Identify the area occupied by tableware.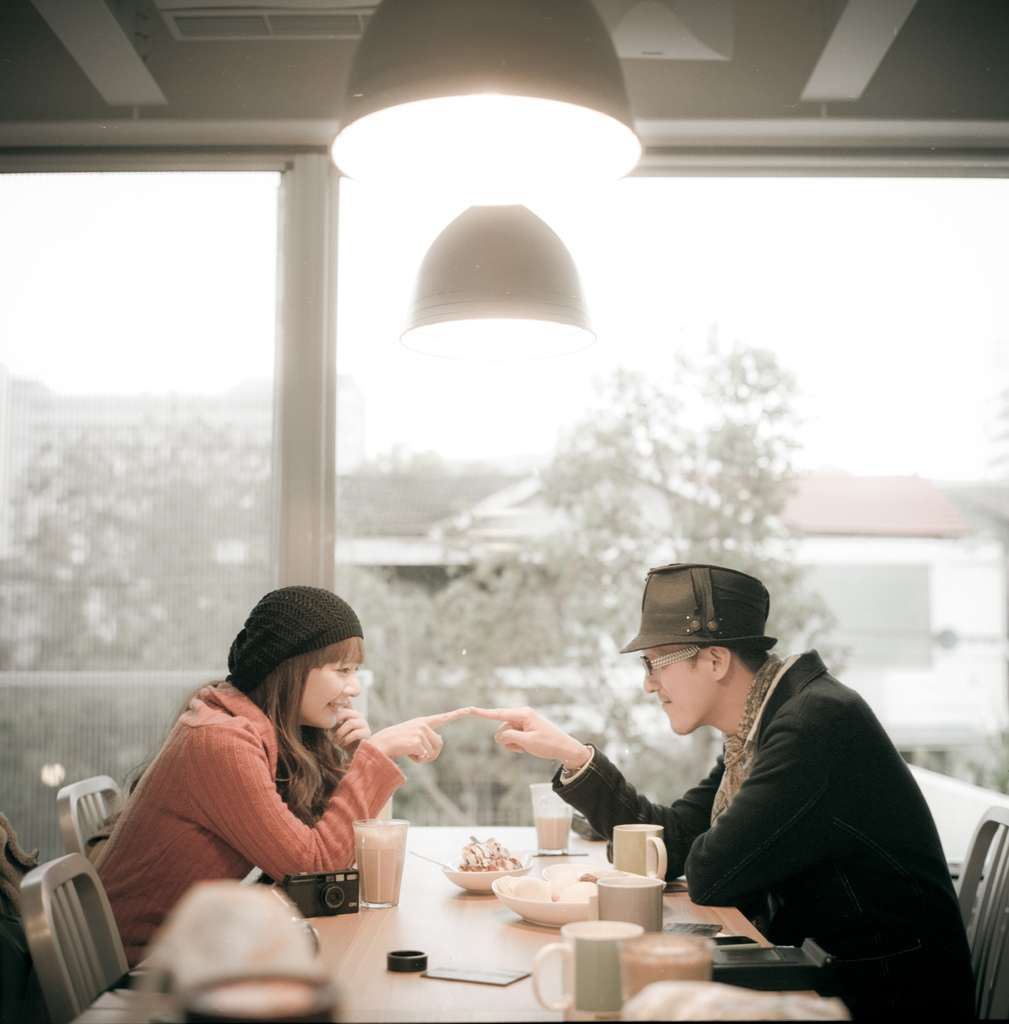
Area: select_region(611, 823, 674, 896).
